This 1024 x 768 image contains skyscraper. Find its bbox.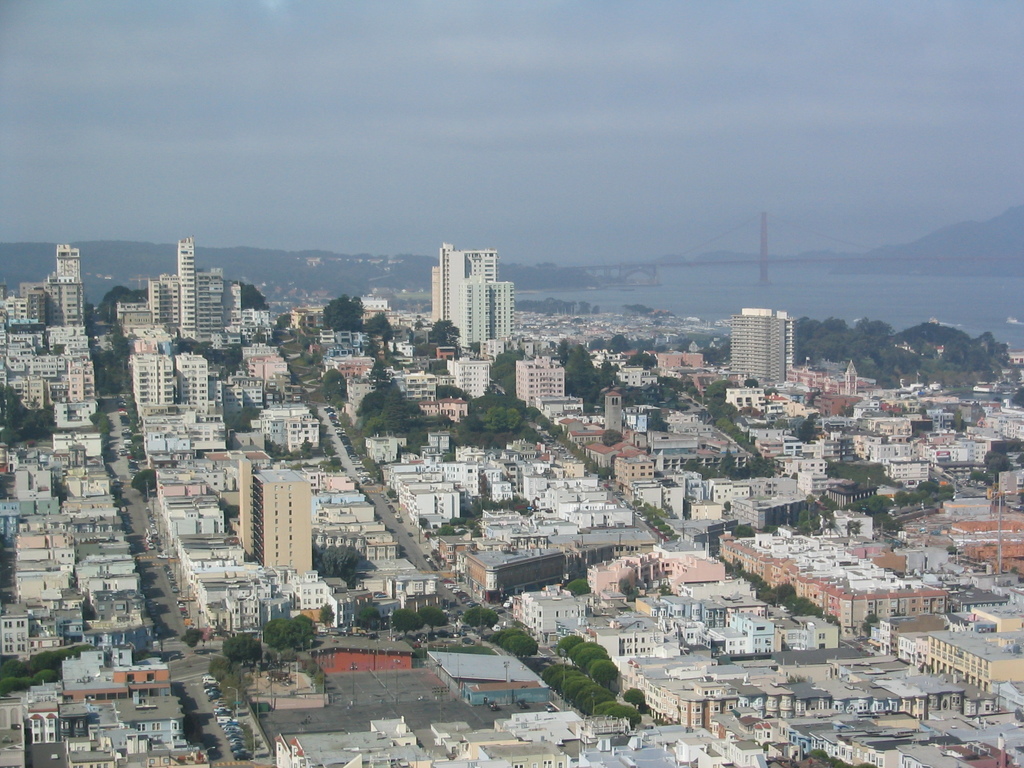
[177, 230, 193, 343].
